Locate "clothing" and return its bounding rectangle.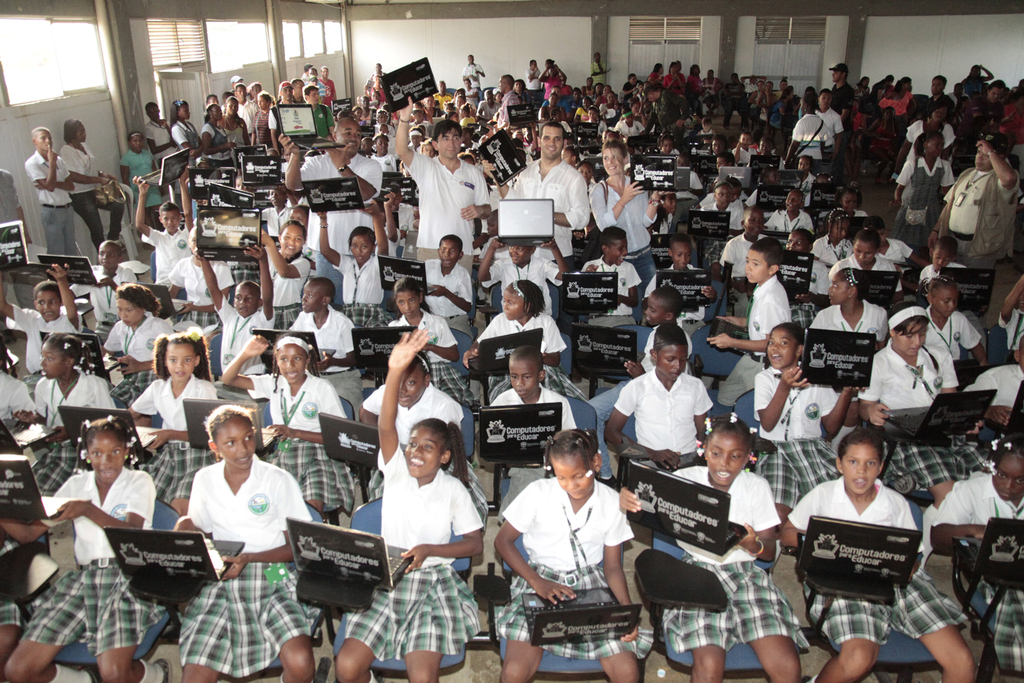
717 229 770 332.
